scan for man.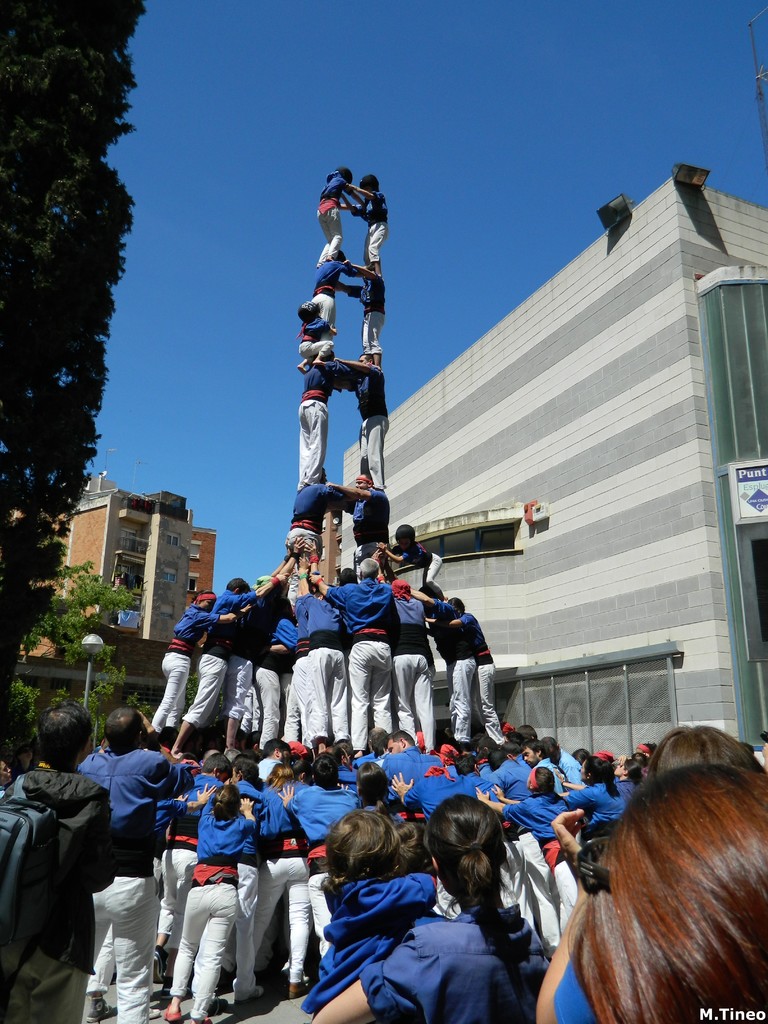
Scan result: Rect(81, 708, 196, 1023).
